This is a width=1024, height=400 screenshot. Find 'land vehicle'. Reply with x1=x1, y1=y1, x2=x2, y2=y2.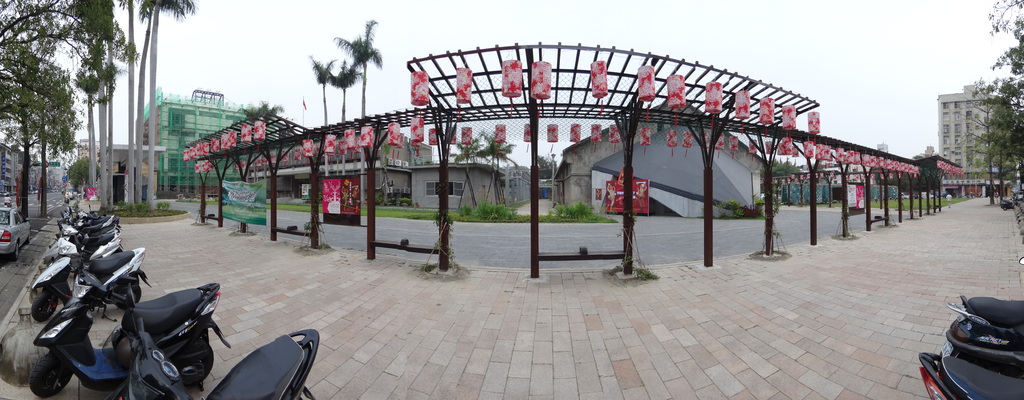
x1=917, y1=190, x2=935, y2=199.
